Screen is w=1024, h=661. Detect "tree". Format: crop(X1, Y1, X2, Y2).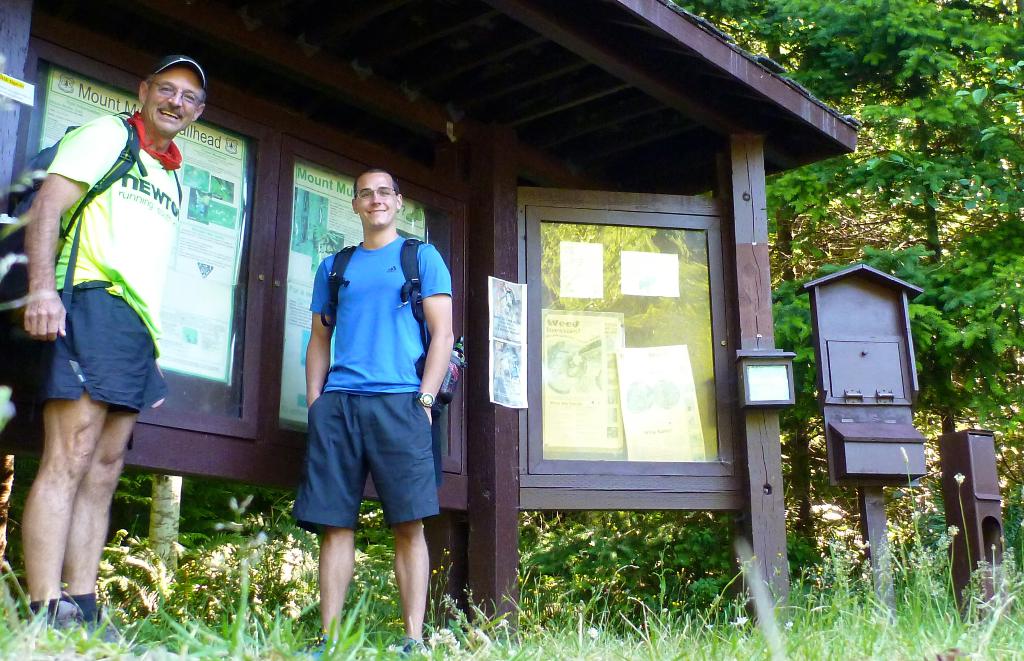
crop(808, 20, 1014, 391).
